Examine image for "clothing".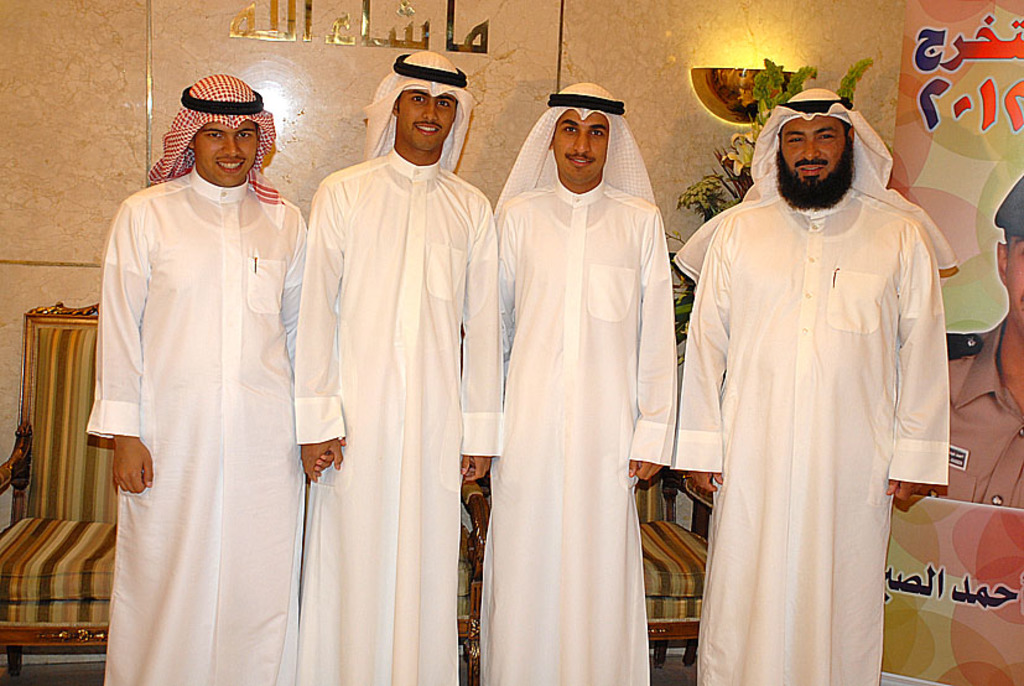
Examination result: [665, 198, 947, 685].
